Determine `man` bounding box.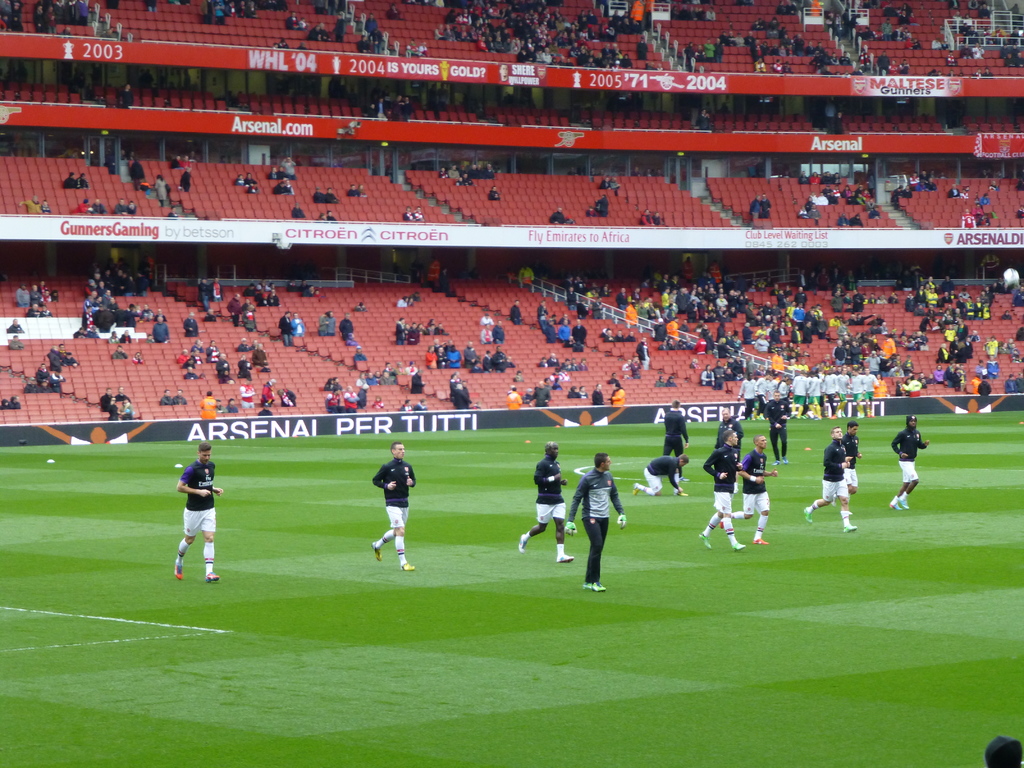
Determined: (x1=52, y1=351, x2=59, y2=369).
